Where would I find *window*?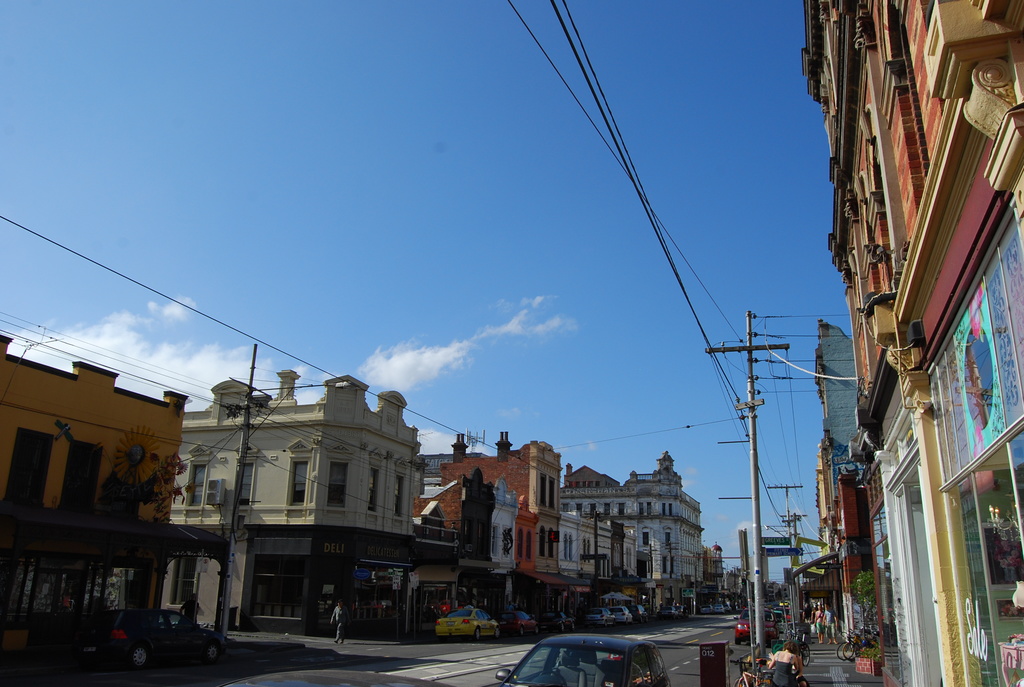
At 644/501/650/515.
